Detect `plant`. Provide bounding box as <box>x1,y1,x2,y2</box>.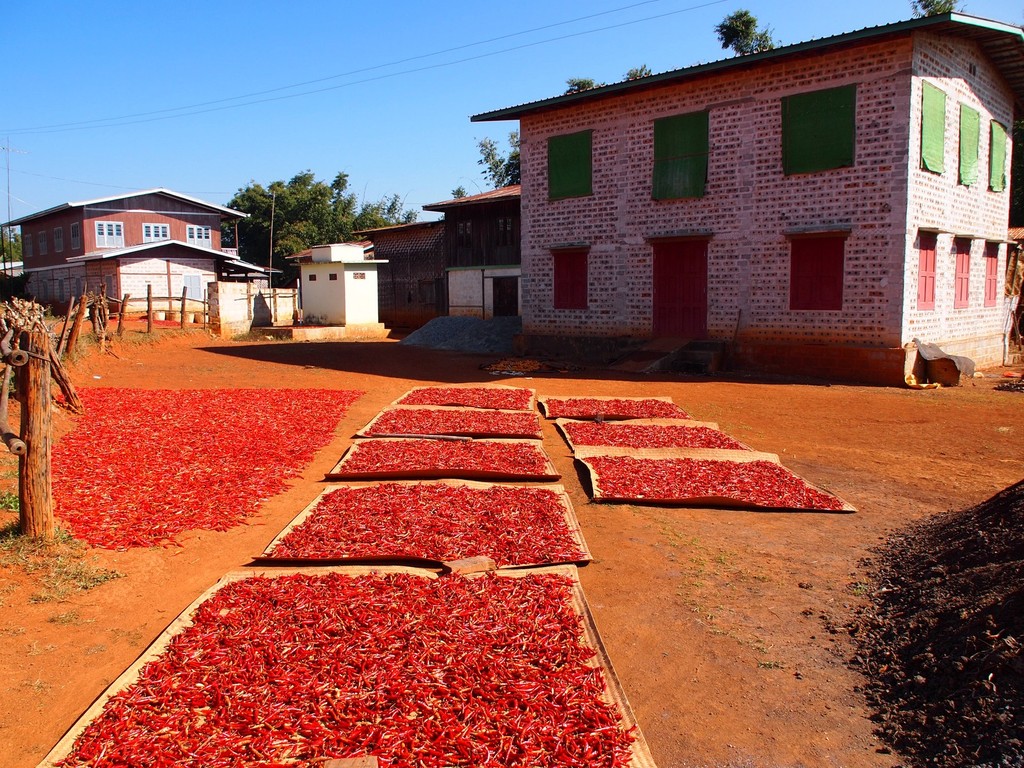
<box>0,621,26,637</box>.
